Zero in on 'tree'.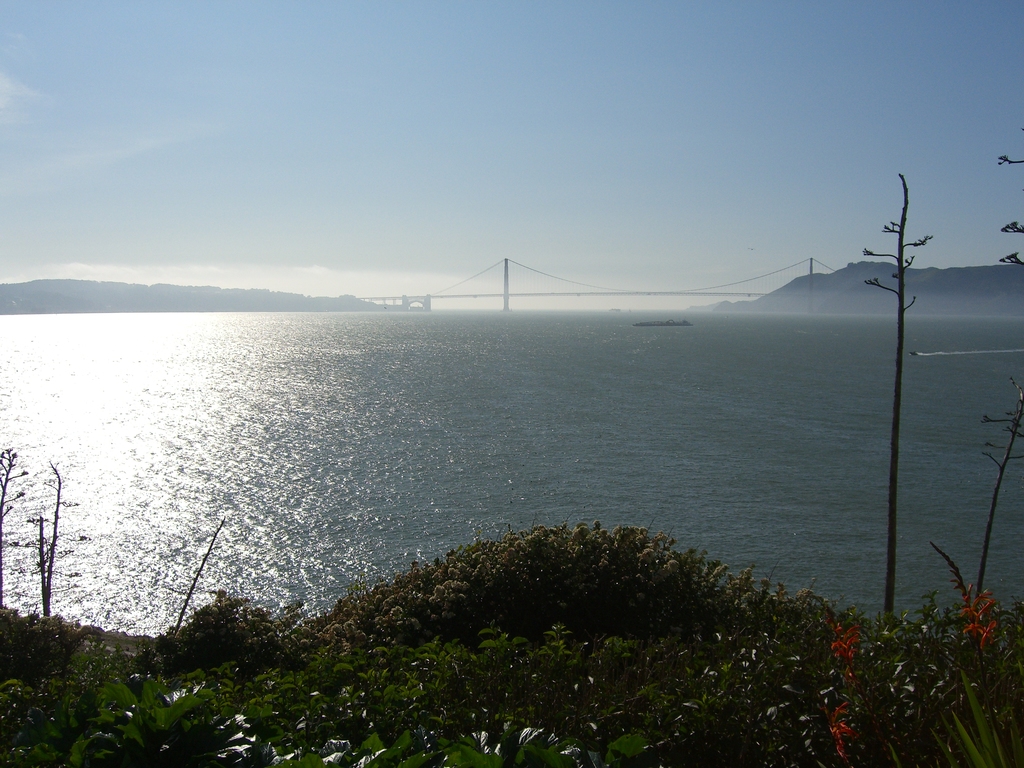
Zeroed in: bbox=[26, 464, 88, 618].
